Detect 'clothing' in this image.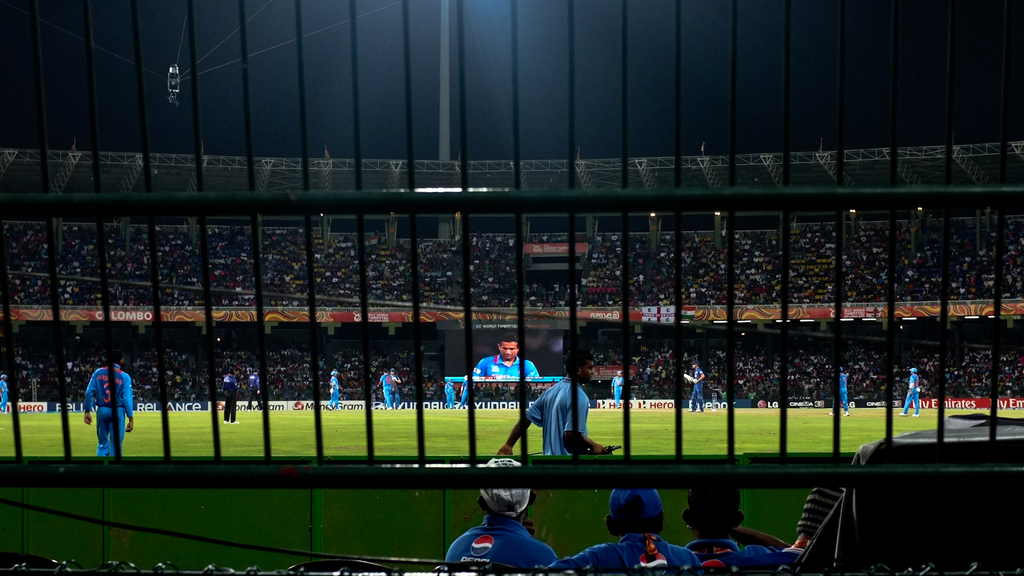
Detection: box(374, 366, 397, 408).
